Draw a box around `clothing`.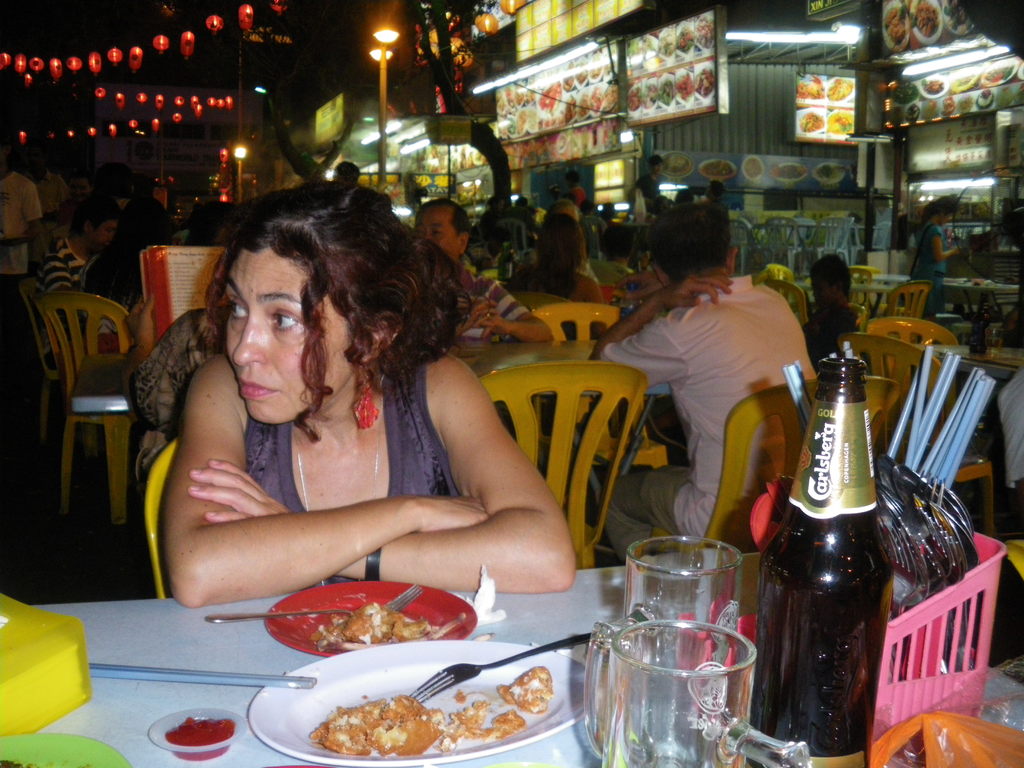
(622,225,826,565).
